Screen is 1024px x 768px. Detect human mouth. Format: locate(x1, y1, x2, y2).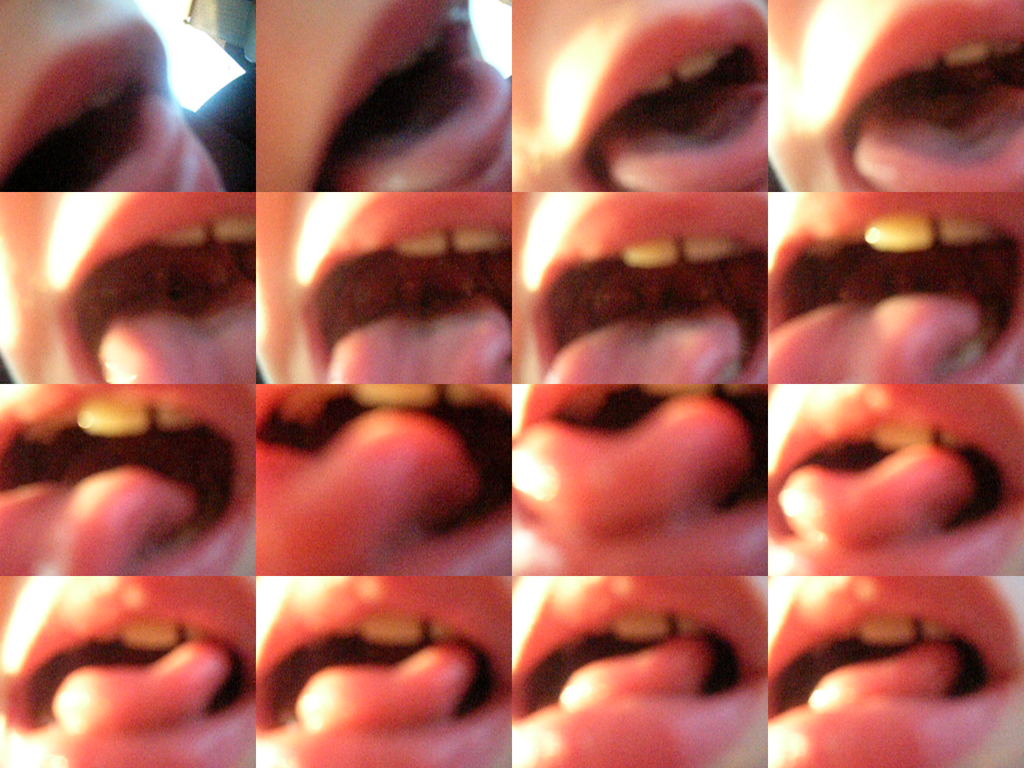
locate(0, 385, 259, 581).
